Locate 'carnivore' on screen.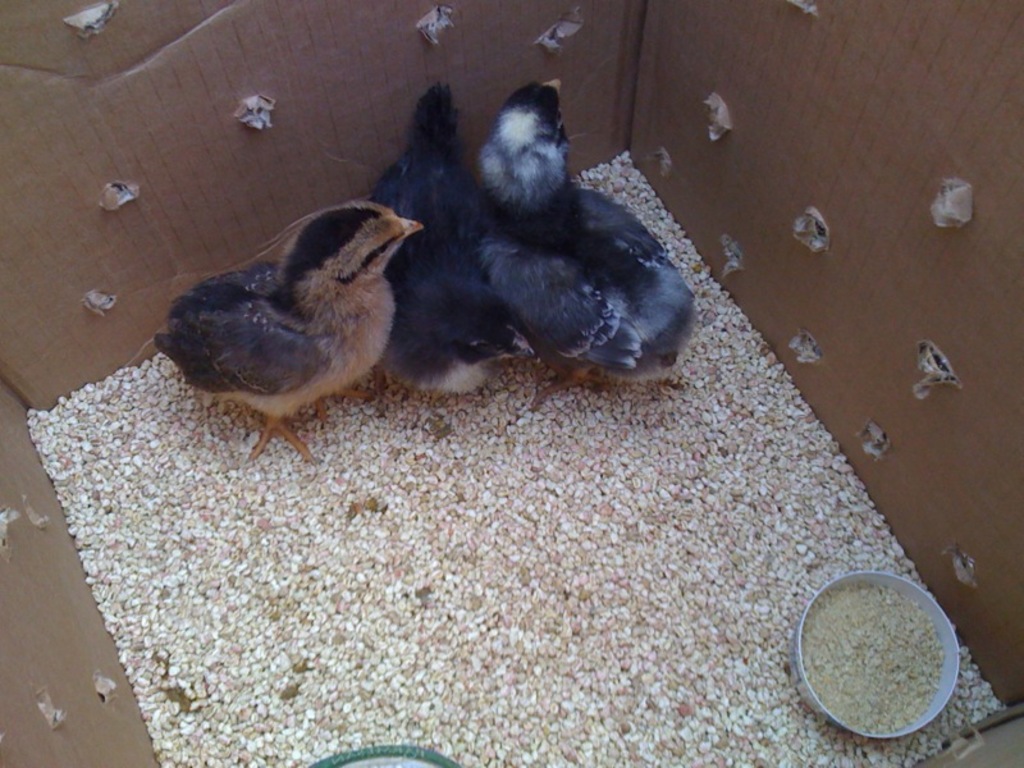
On screen at (419, 65, 722, 416).
